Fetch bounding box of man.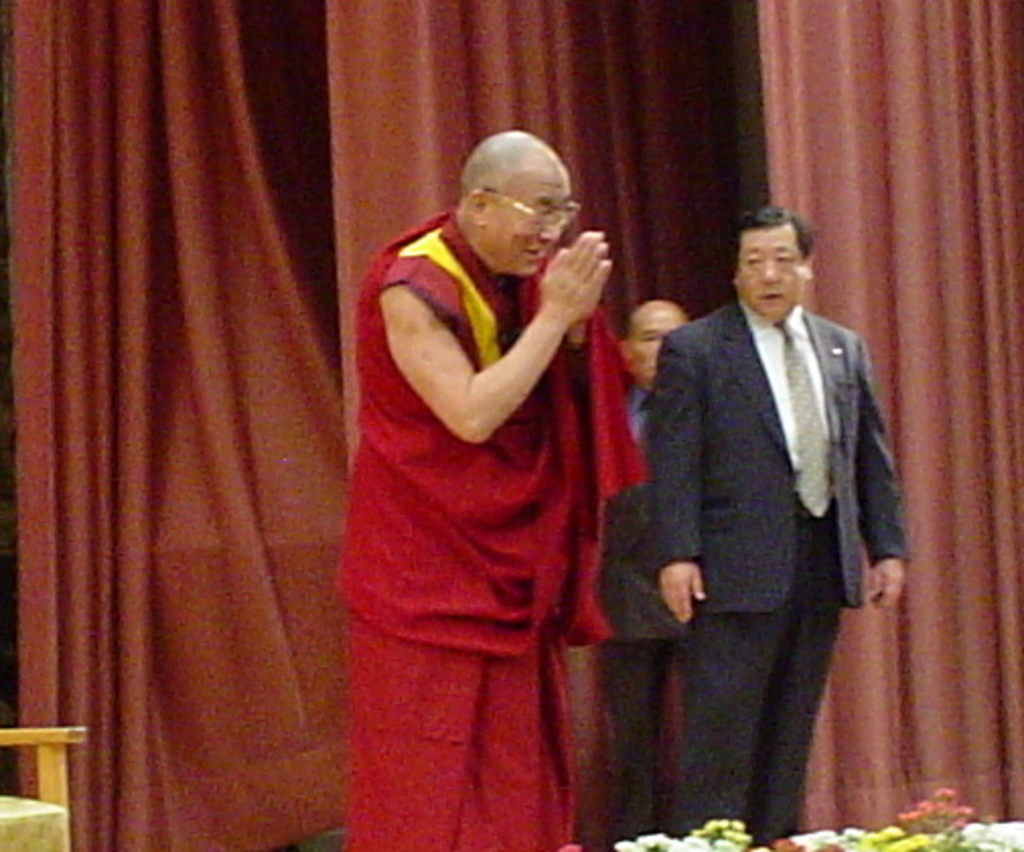
Bbox: (x1=618, y1=179, x2=906, y2=813).
